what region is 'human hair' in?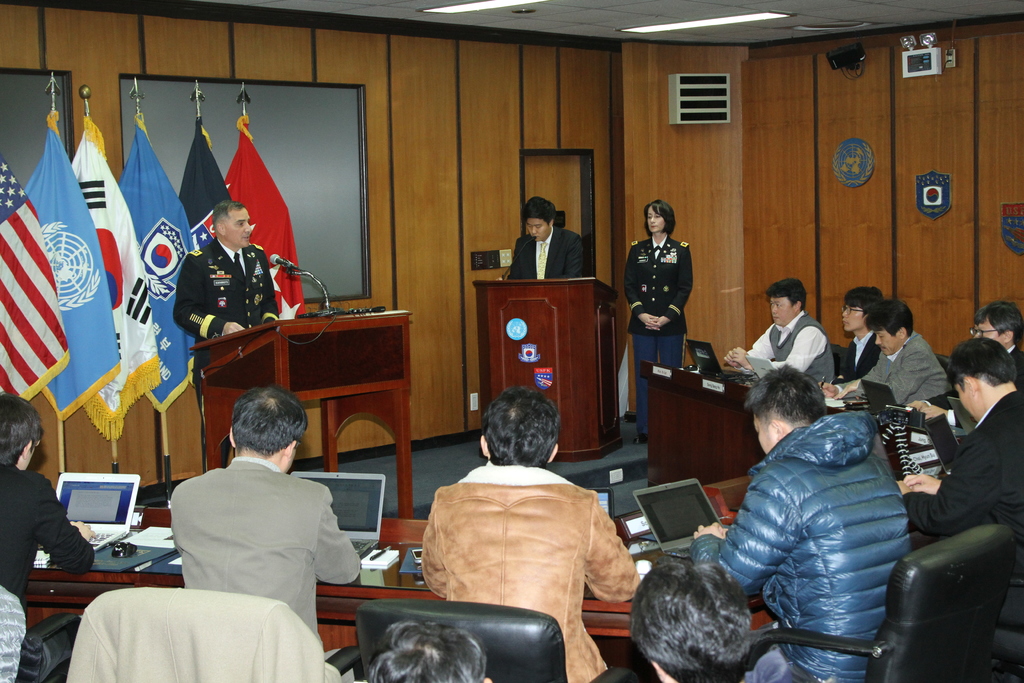
(762, 277, 806, 314).
